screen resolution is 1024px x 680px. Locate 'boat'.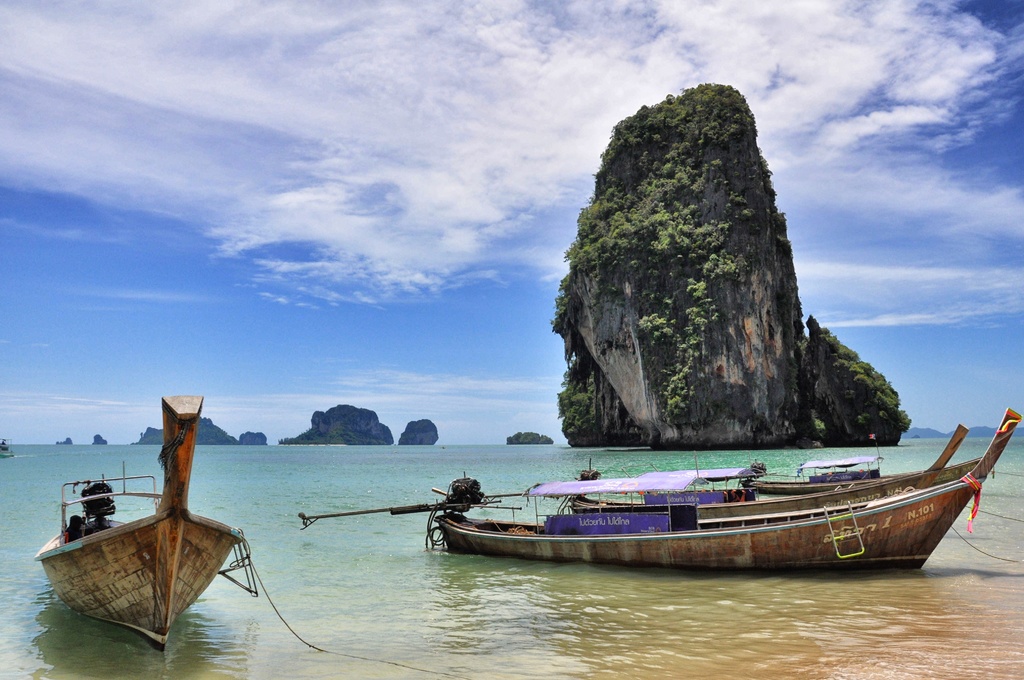
locate(24, 408, 280, 660).
